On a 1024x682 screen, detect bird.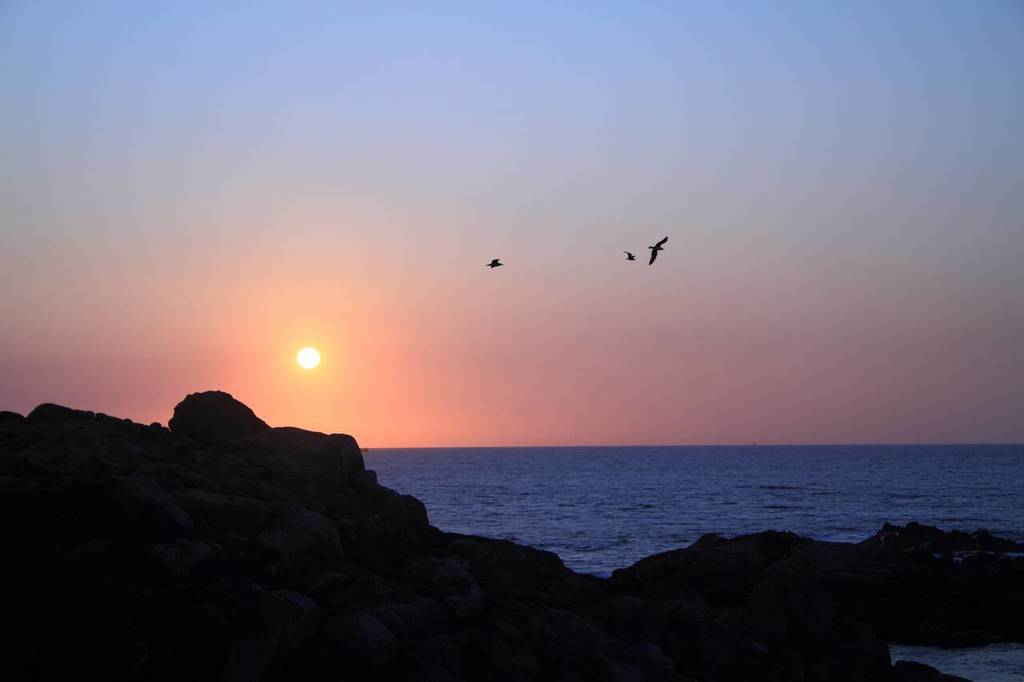
bbox=[485, 255, 502, 266].
